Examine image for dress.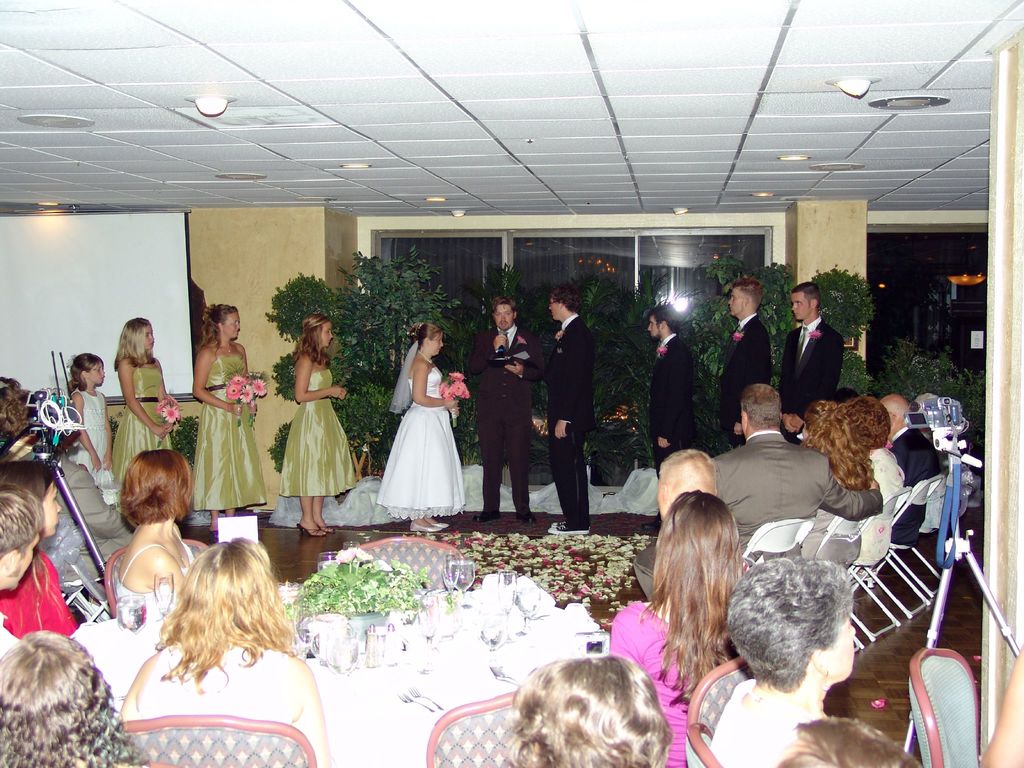
Examination result: <box>194,346,273,509</box>.
